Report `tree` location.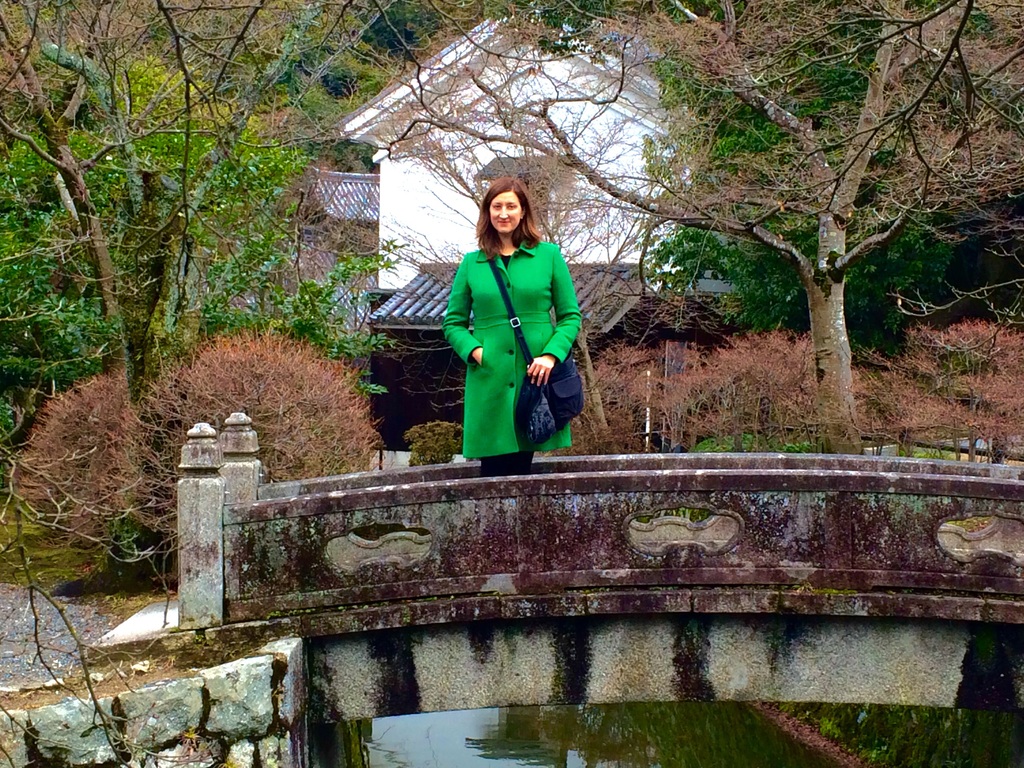
Report: (657,16,986,431).
